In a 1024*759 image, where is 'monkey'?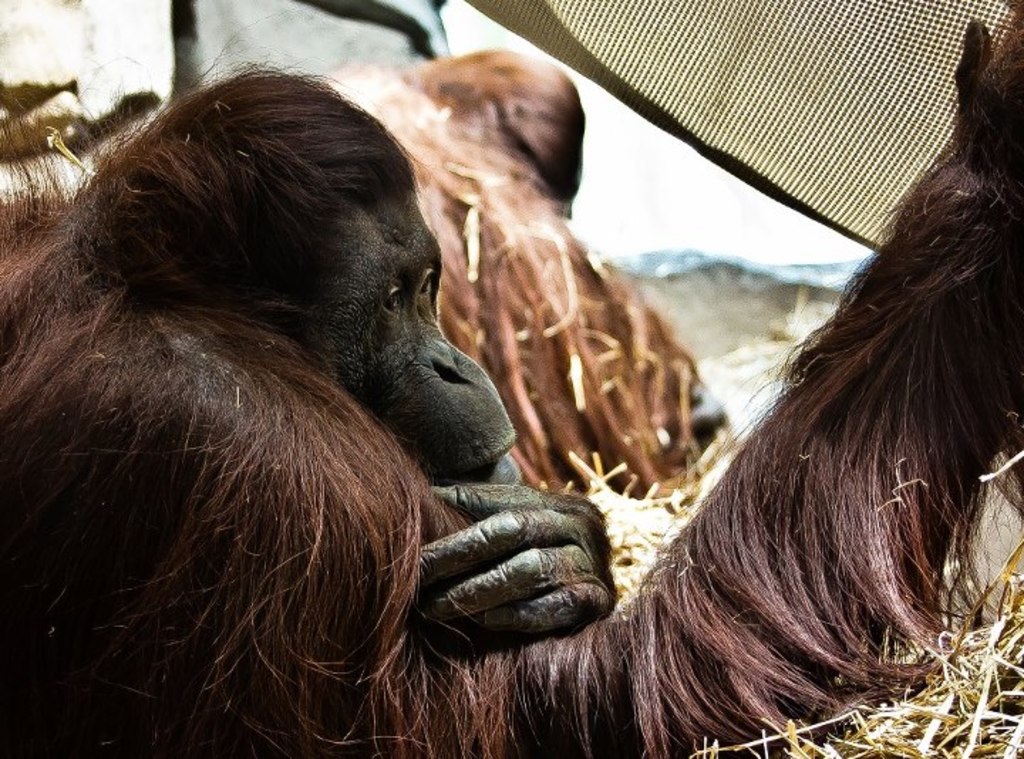
x1=61, y1=20, x2=816, y2=758.
